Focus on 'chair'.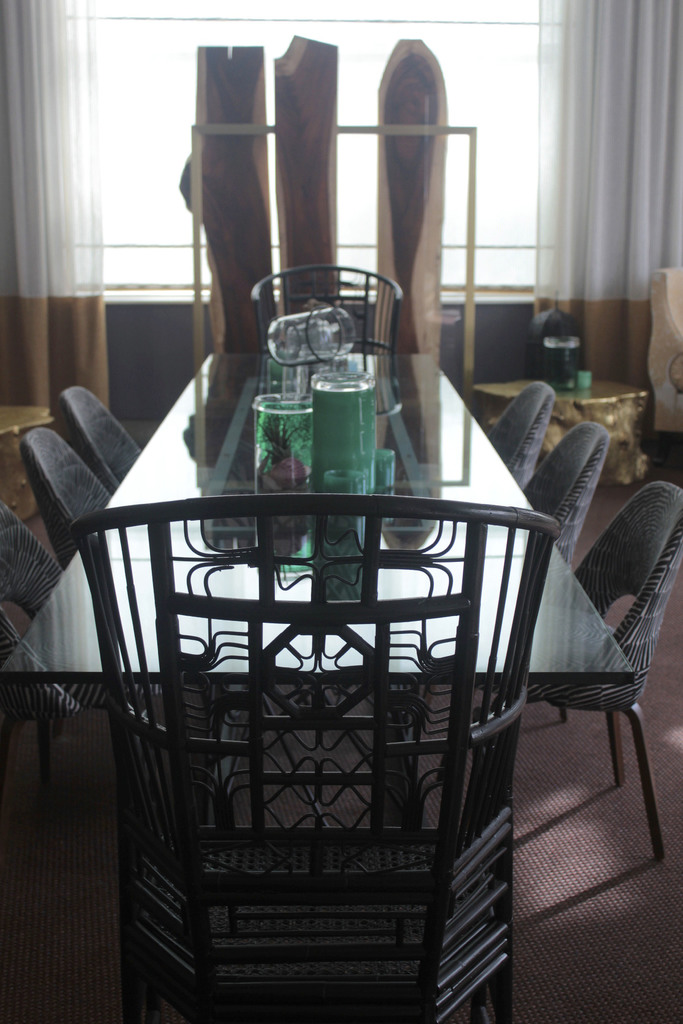
Focused at BBox(406, 472, 682, 849).
